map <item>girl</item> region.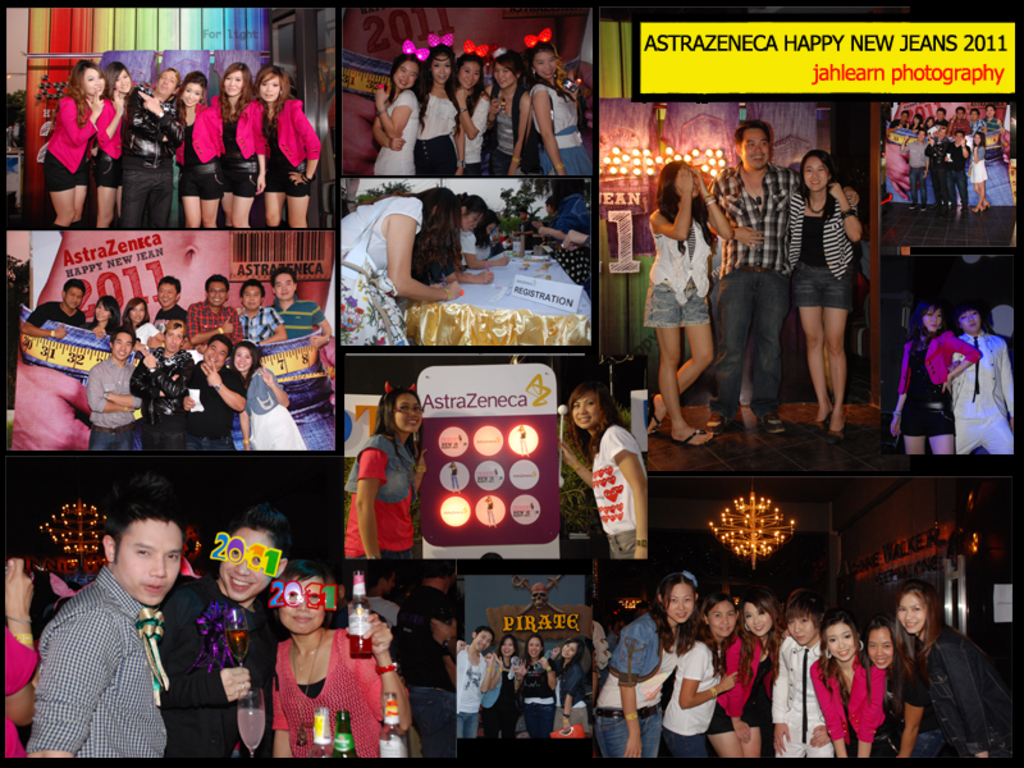
Mapped to 888:298:982:454.
